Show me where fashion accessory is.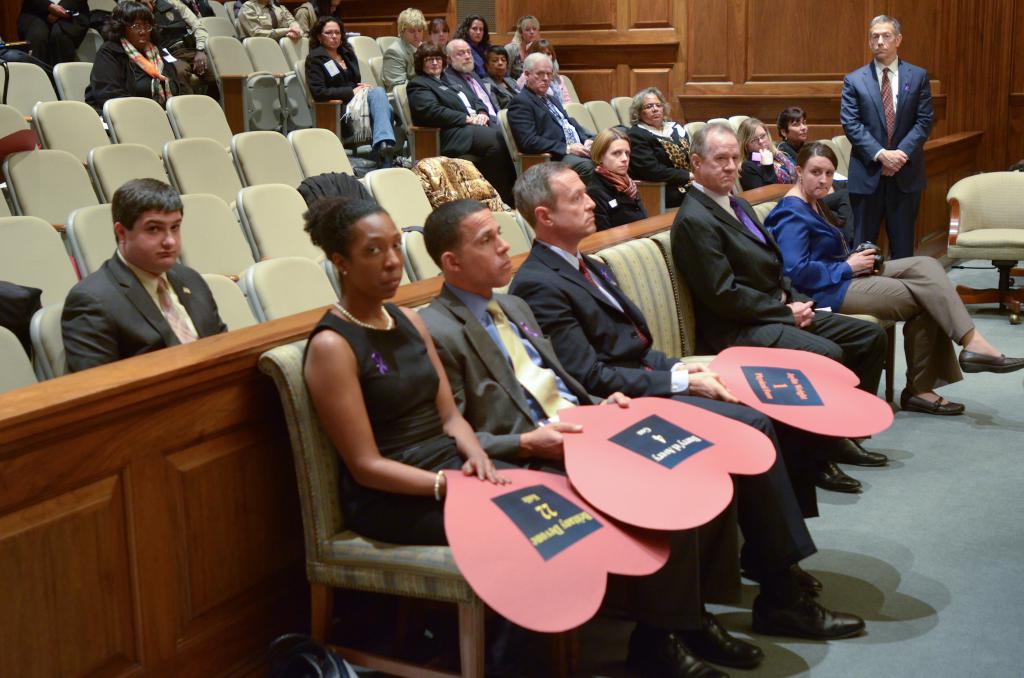
fashion accessory is at select_region(541, 94, 578, 145).
